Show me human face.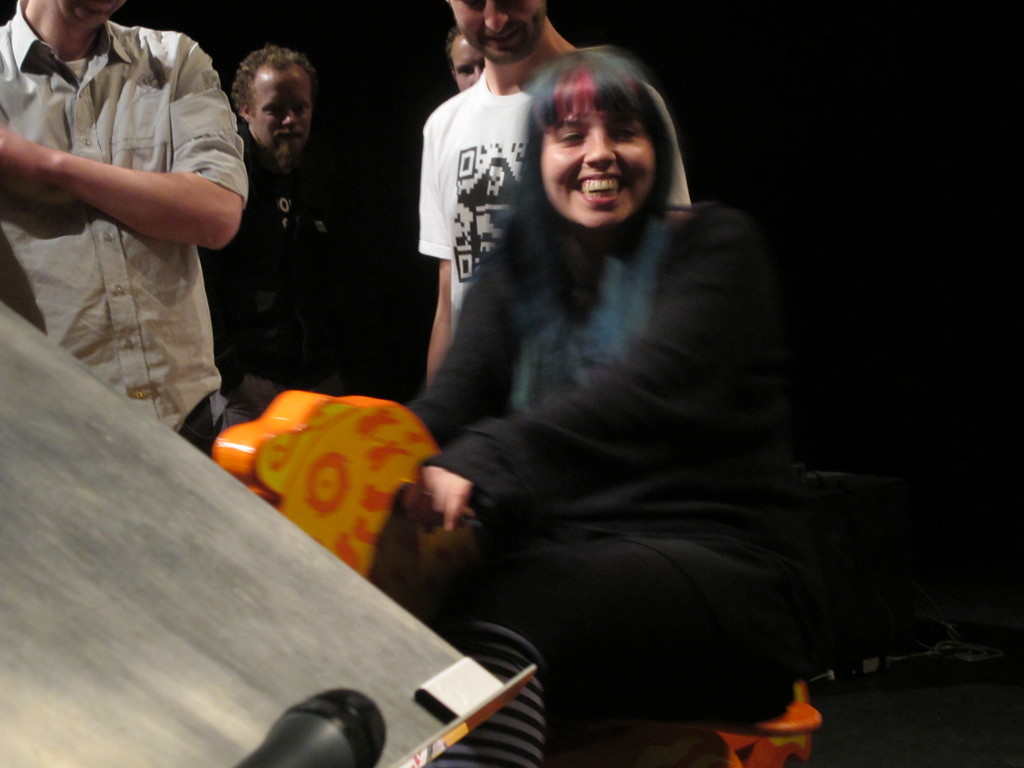
human face is here: <bbox>541, 94, 659, 230</bbox>.
